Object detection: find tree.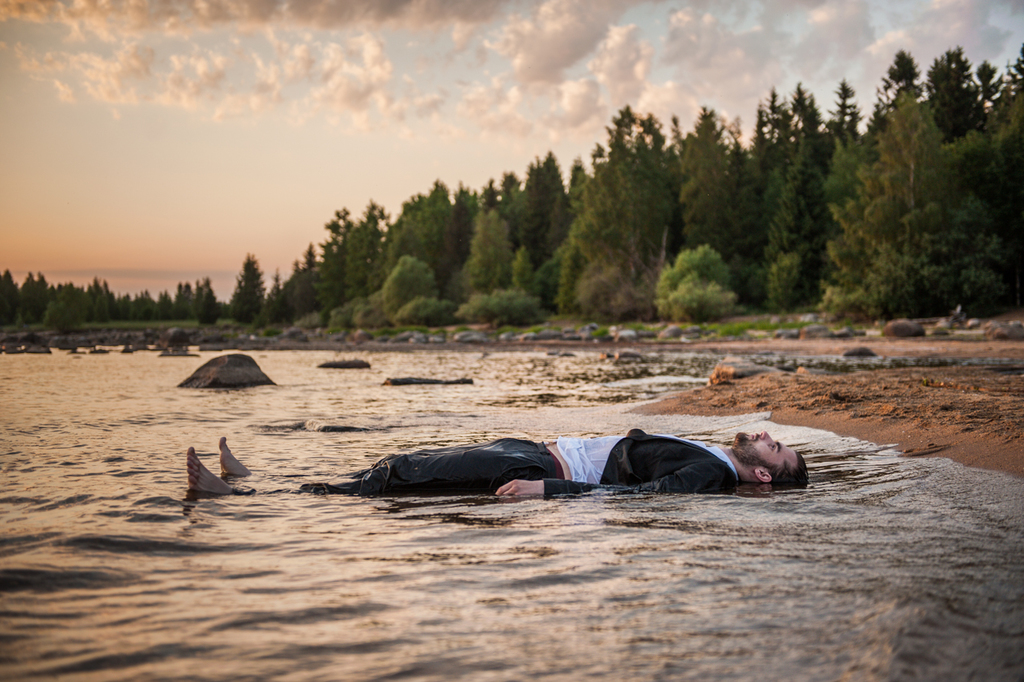
bbox=(766, 138, 836, 300).
